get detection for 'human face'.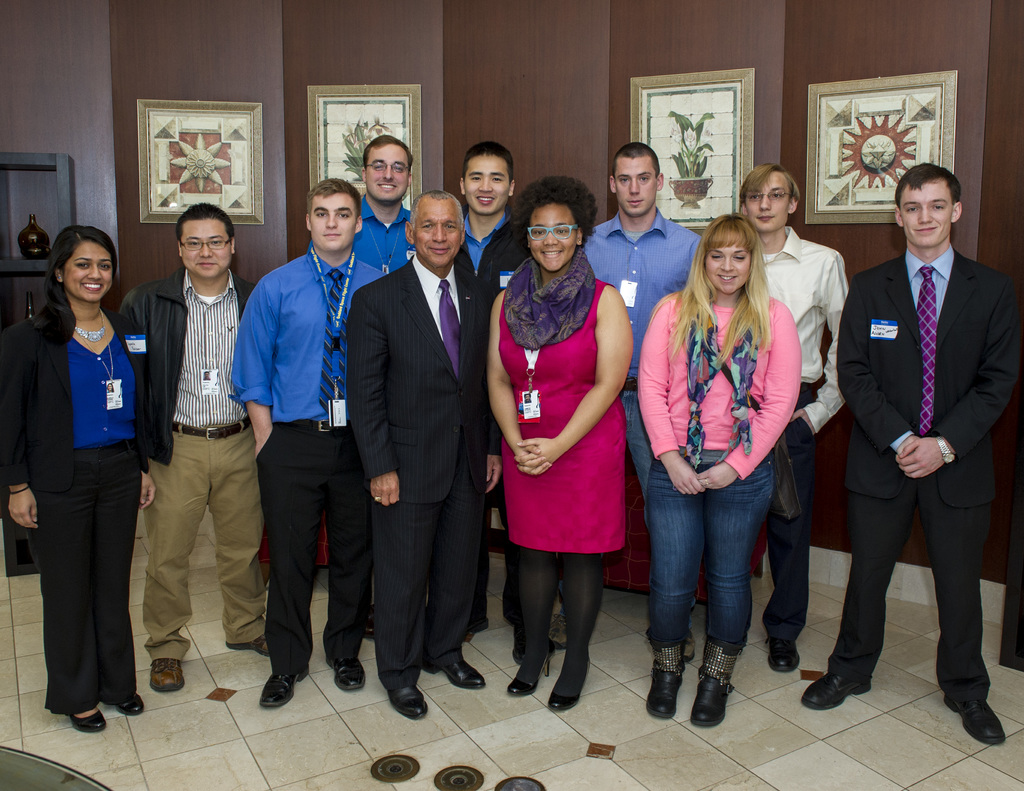
Detection: {"x1": 307, "y1": 195, "x2": 353, "y2": 246}.
